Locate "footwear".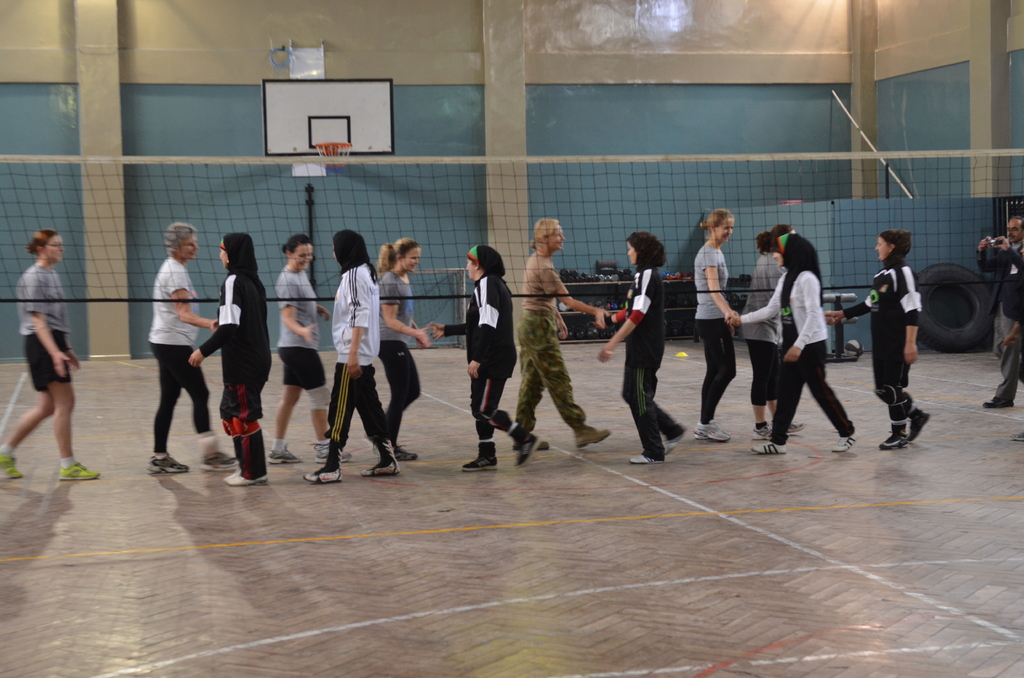
Bounding box: <region>663, 428, 683, 455</region>.
